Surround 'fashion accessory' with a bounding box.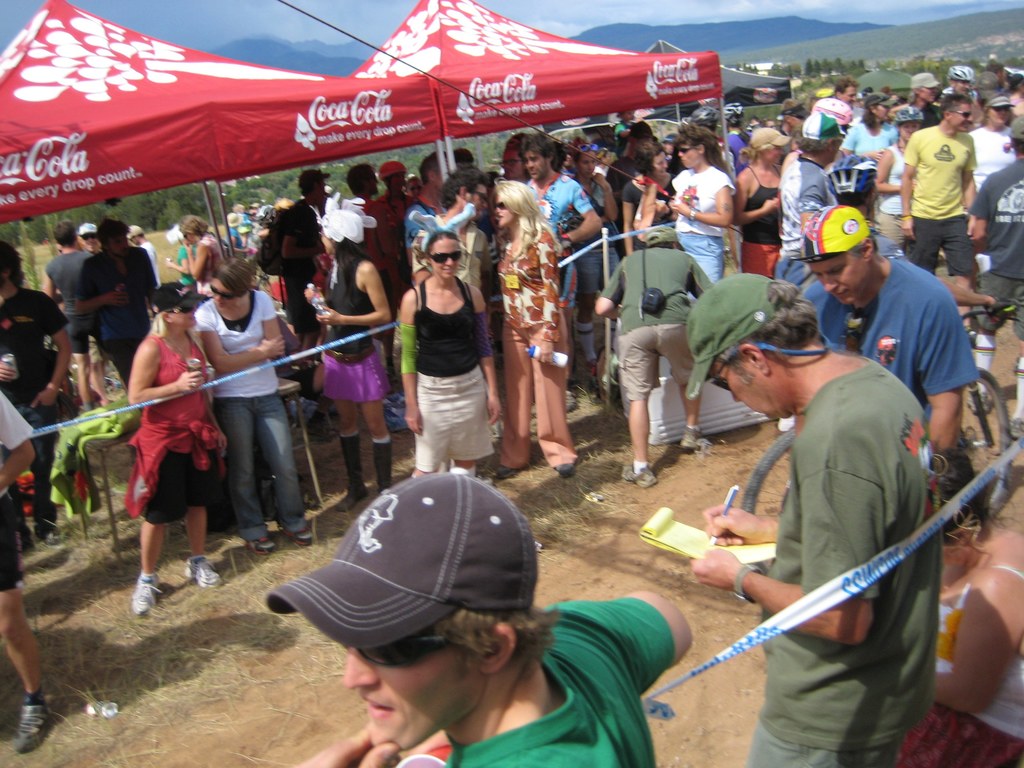
<region>688, 205, 700, 224</region>.
